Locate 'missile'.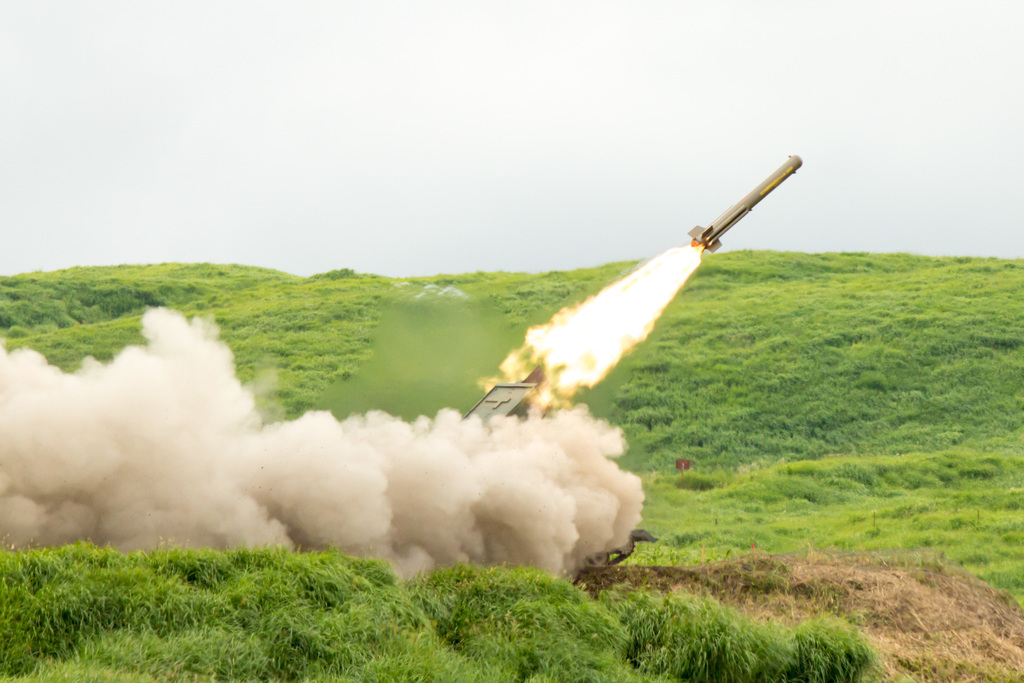
Bounding box: bbox=[685, 156, 805, 255].
